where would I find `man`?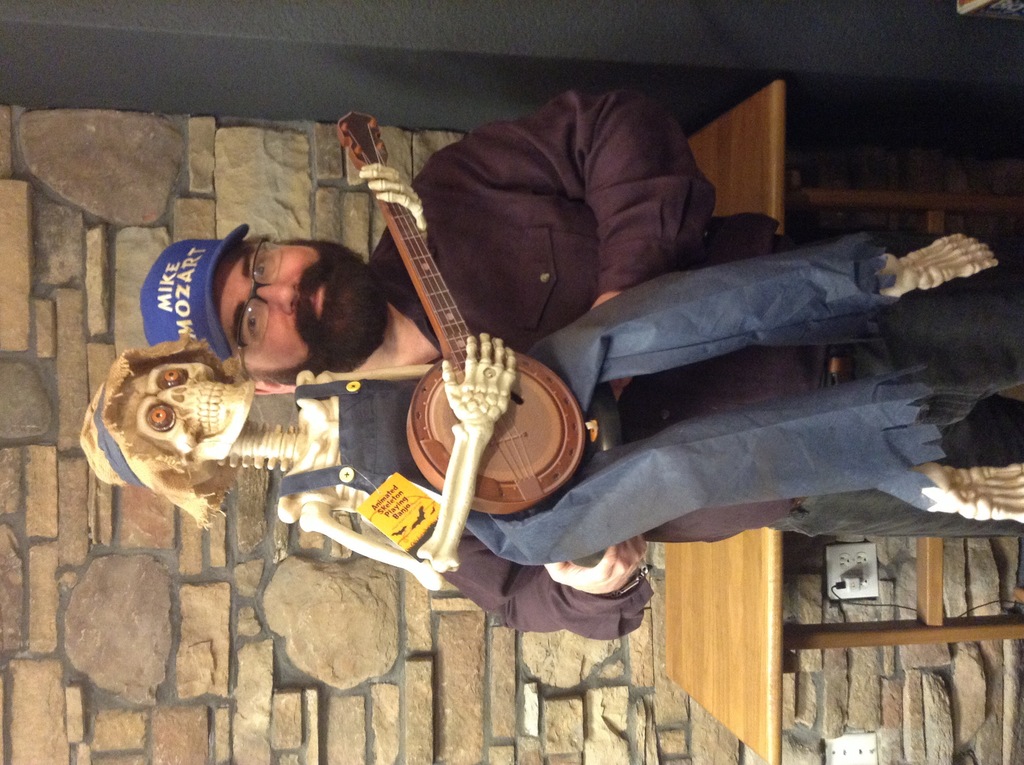
At box(129, 77, 931, 664).
